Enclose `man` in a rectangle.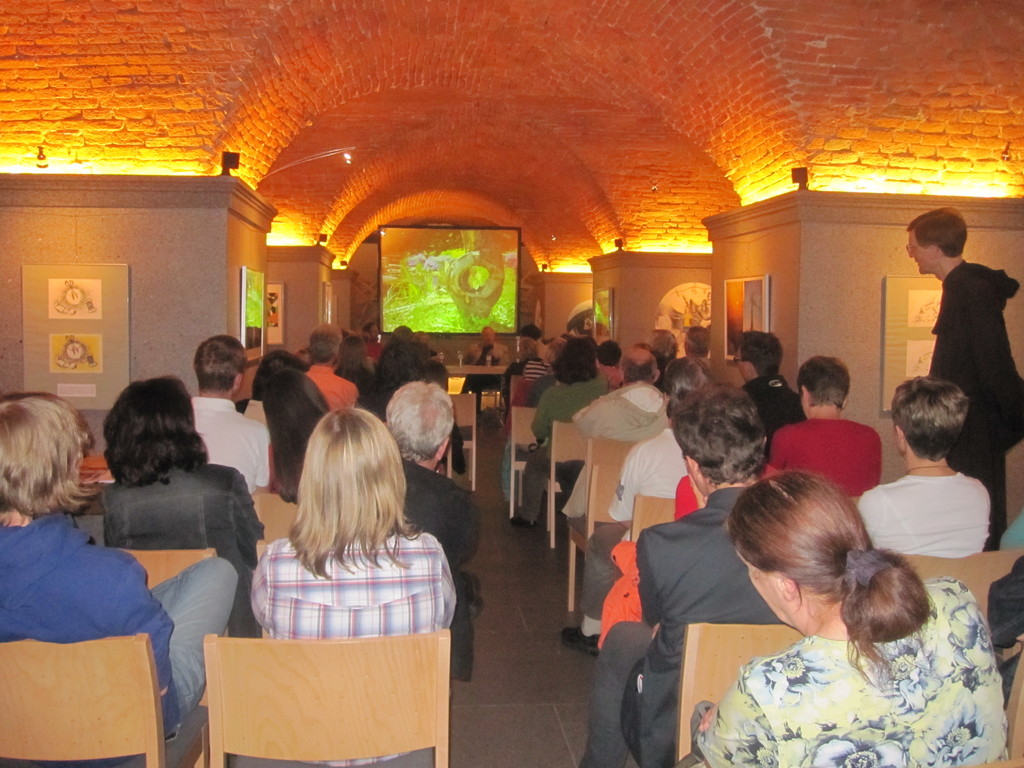
detection(908, 206, 1023, 547).
